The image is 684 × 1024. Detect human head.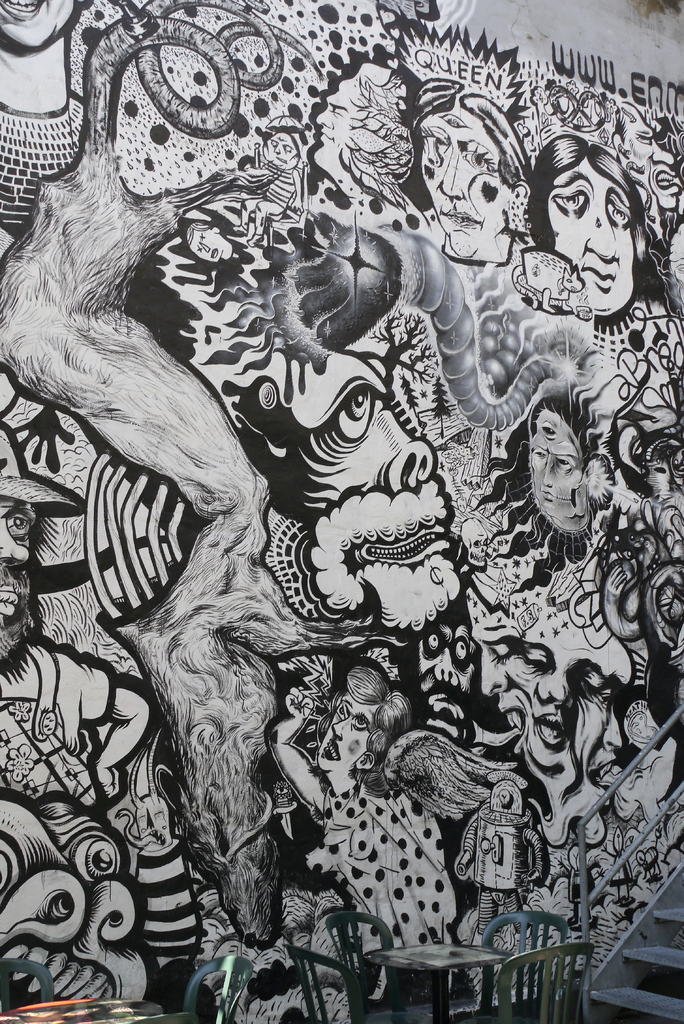
Detection: {"x1": 314, "y1": 75, "x2": 412, "y2": 188}.
